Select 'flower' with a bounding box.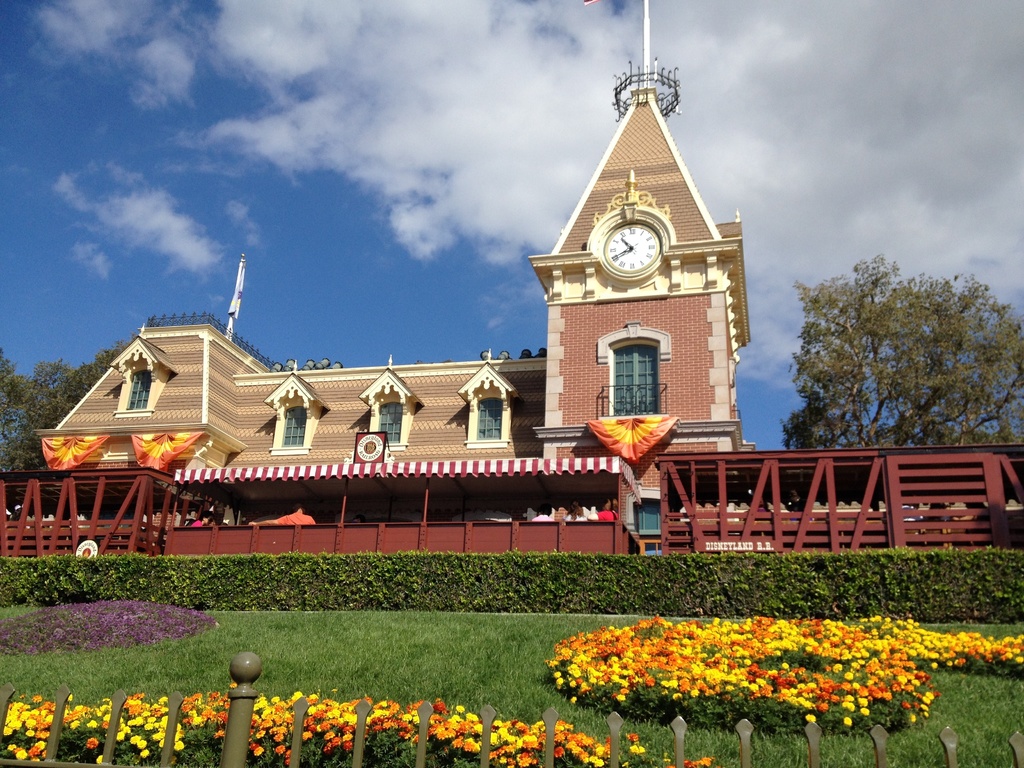
515,751,534,767.
